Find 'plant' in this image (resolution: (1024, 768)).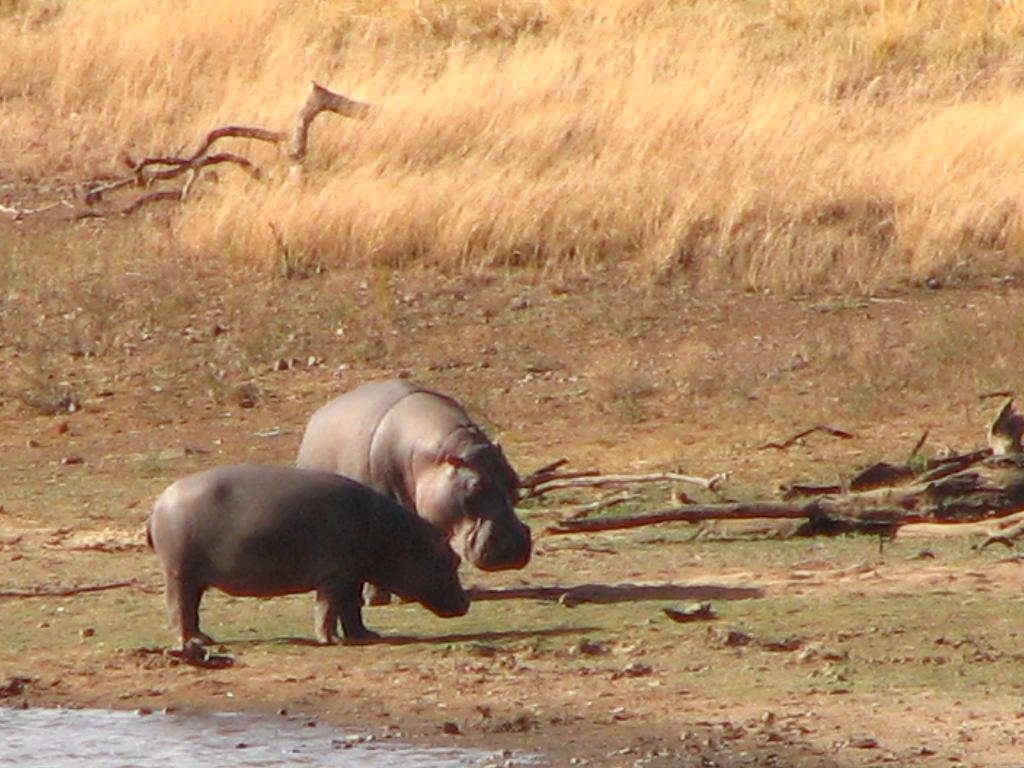
pyautogui.locateOnScreen(128, 444, 164, 477).
